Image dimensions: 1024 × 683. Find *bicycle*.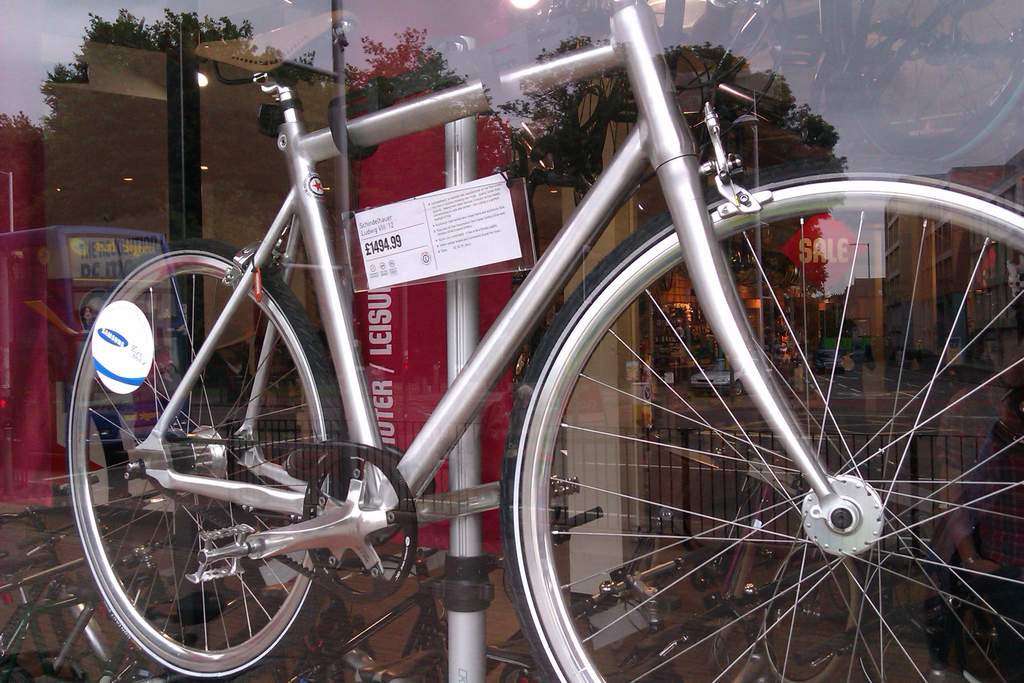
bbox(63, 0, 1023, 682).
